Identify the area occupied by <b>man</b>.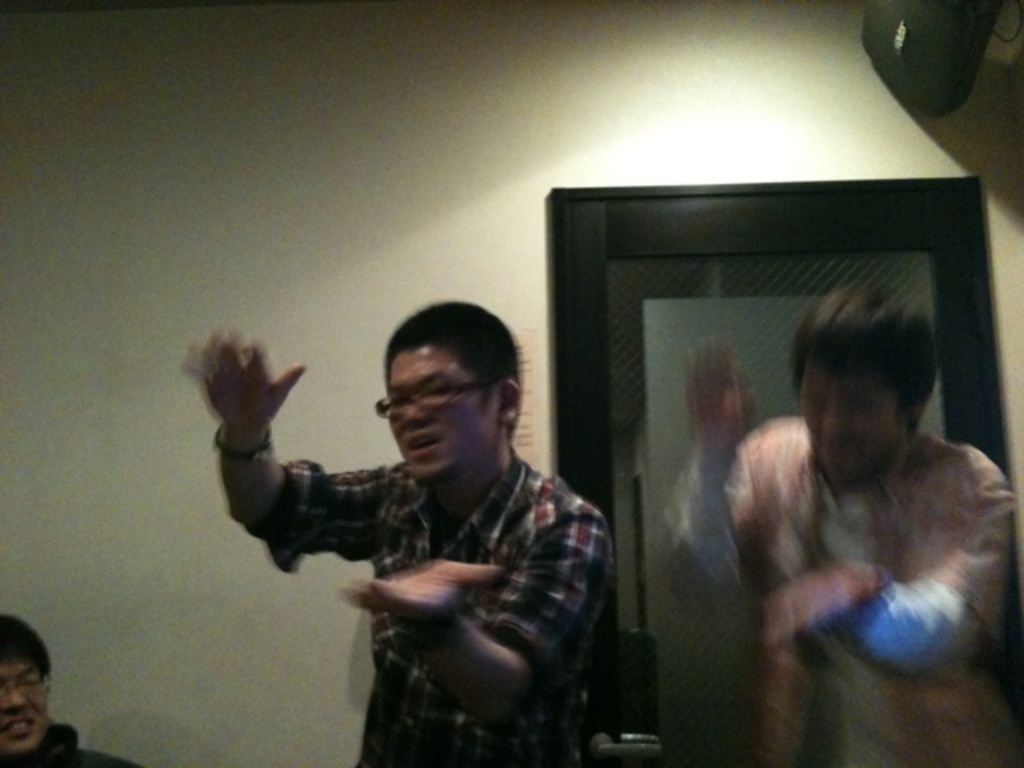
Area: left=0, top=619, right=138, bottom=766.
